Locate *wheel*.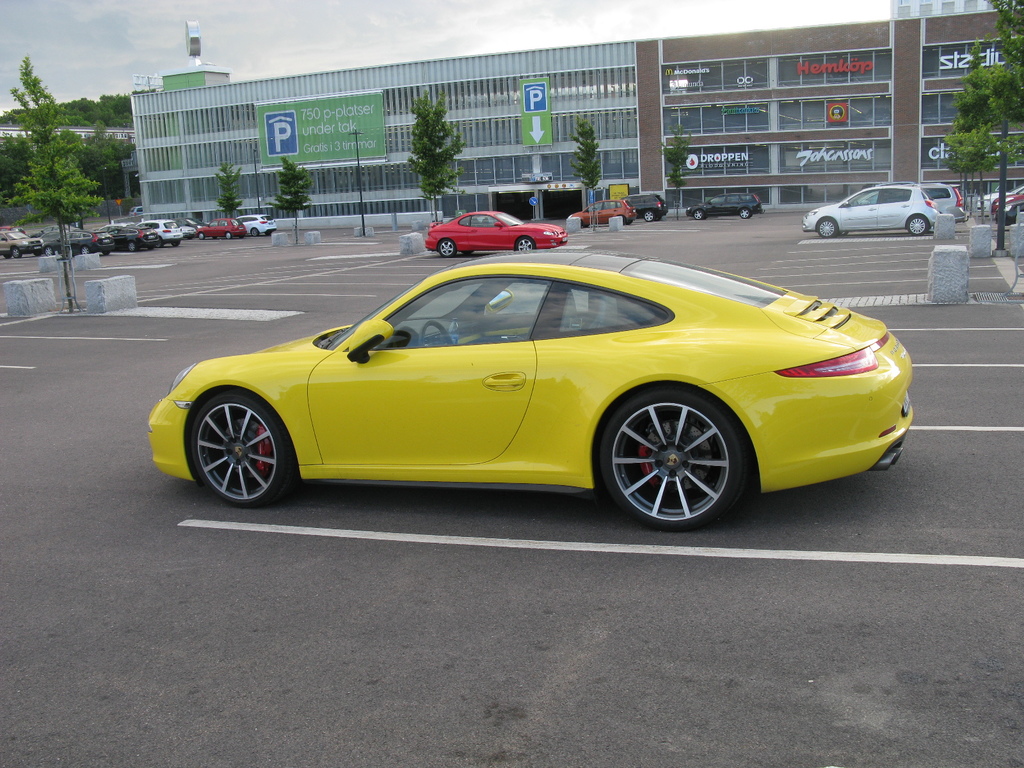
Bounding box: [x1=518, y1=236, x2=534, y2=252].
